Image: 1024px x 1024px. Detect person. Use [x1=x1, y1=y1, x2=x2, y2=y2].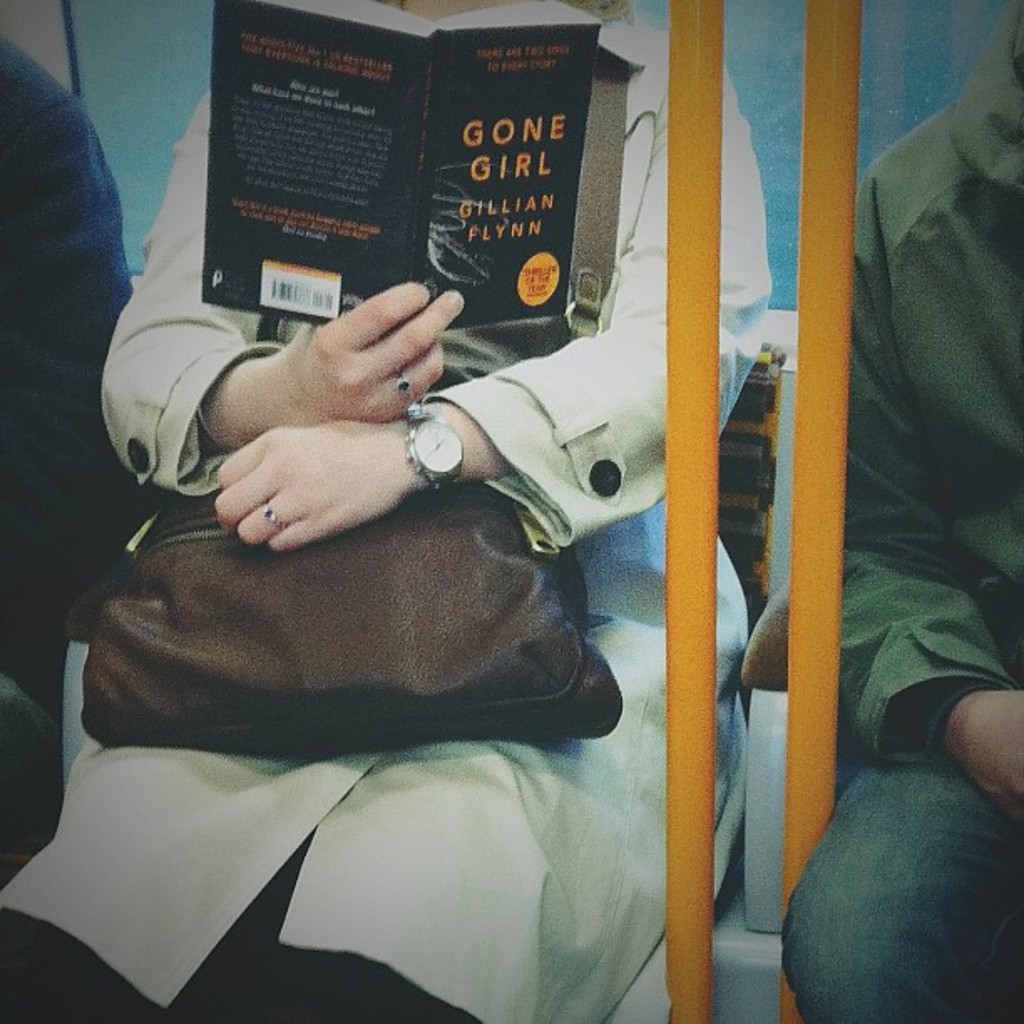
[x1=776, y1=0, x2=1022, y2=1022].
